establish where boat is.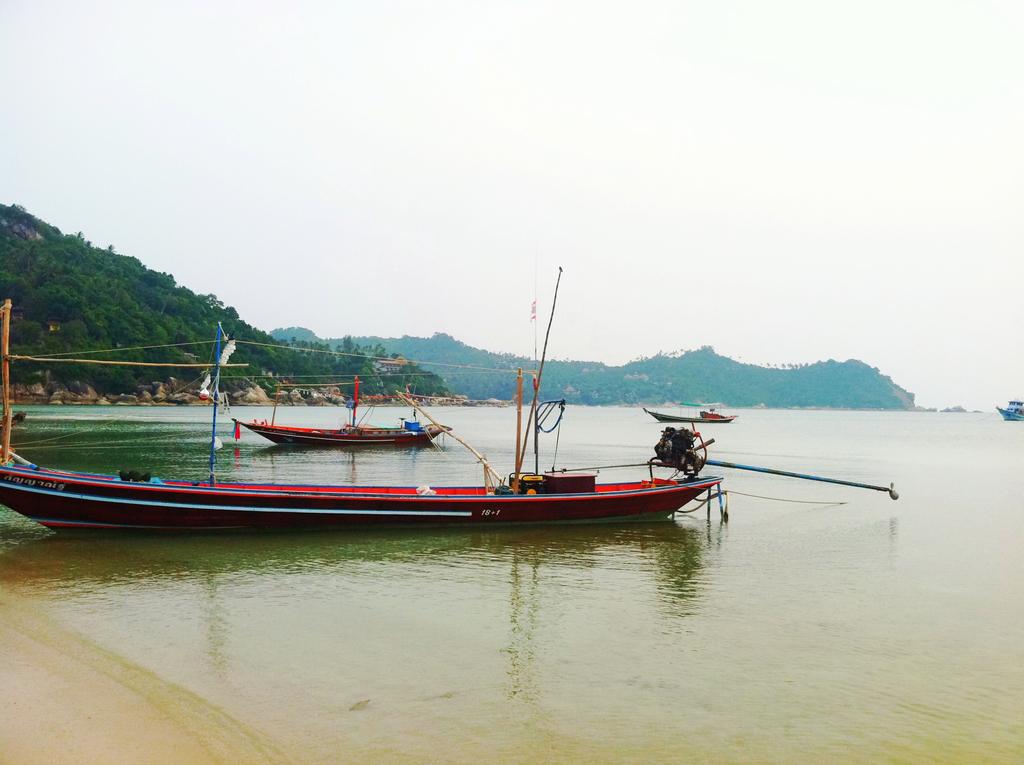
Established at pyautogui.locateOnScreen(232, 374, 455, 450).
